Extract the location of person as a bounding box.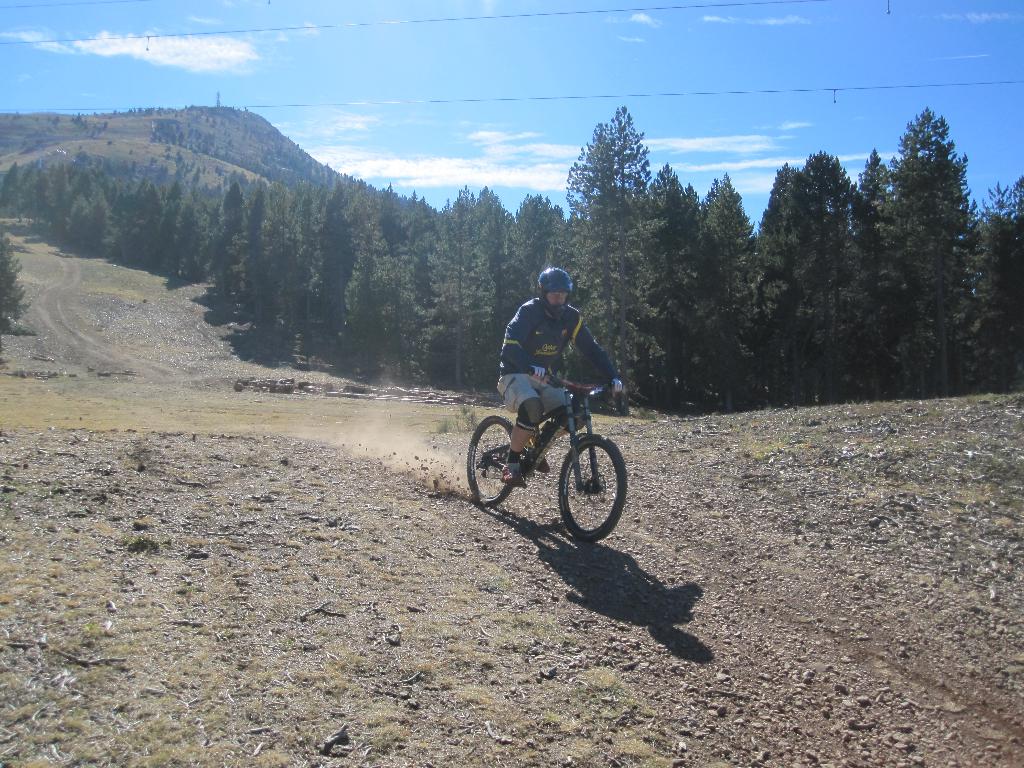
(x1=502, y1=264, x2=625, y2=482).
